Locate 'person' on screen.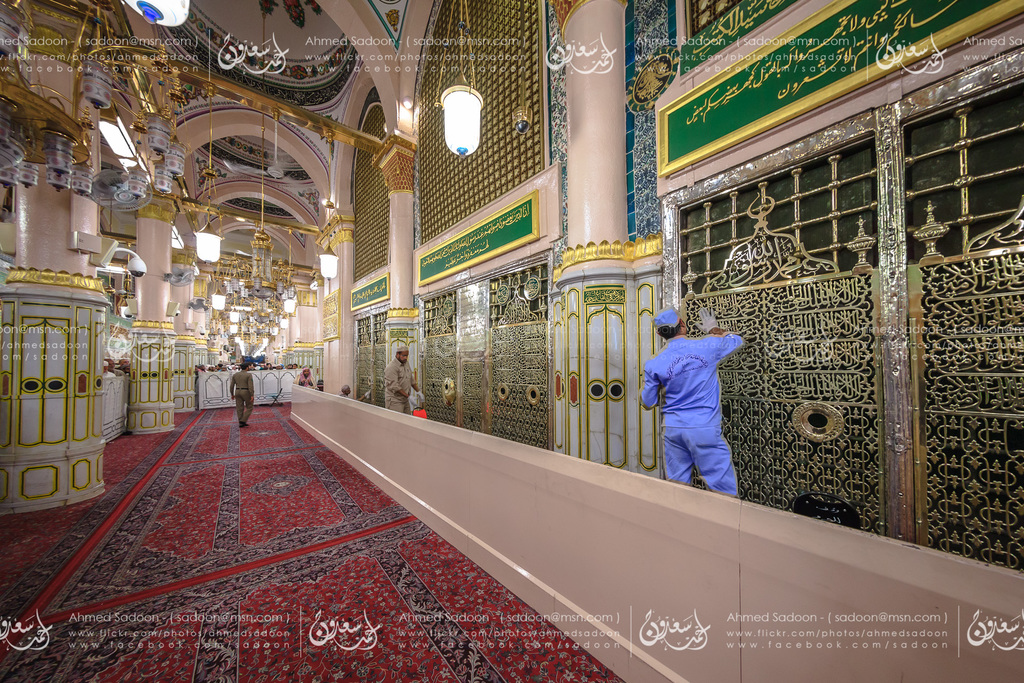
On screen at 645, 304, 769, 518.
